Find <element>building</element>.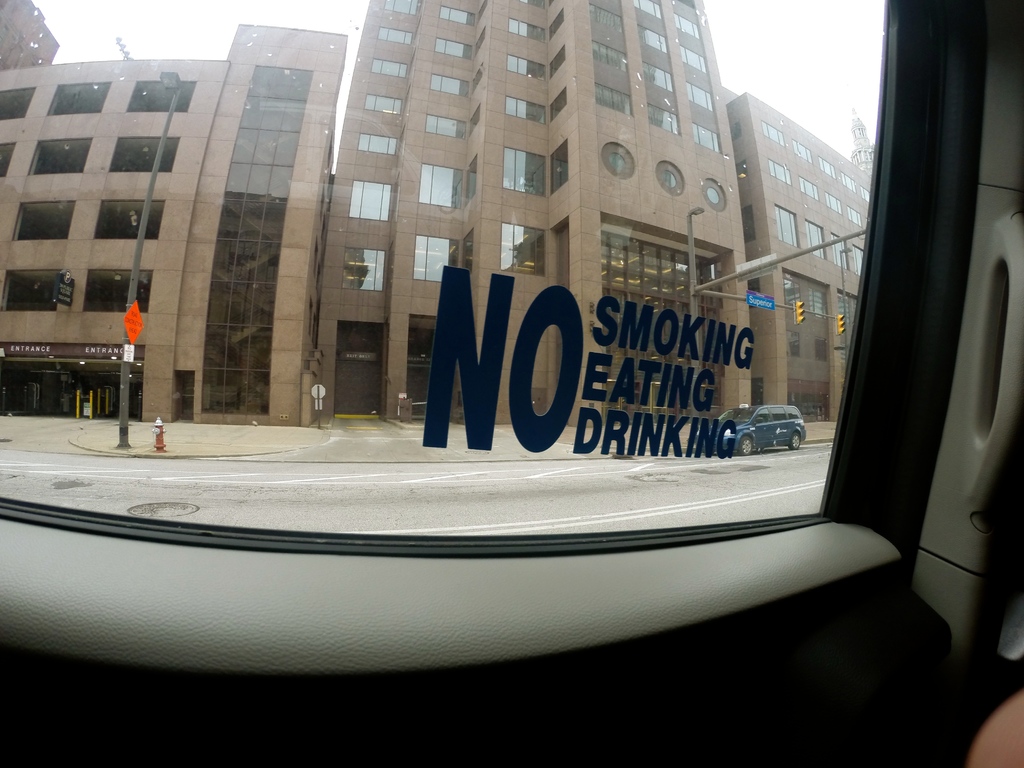
bbox(723, 90, 877, 431).
